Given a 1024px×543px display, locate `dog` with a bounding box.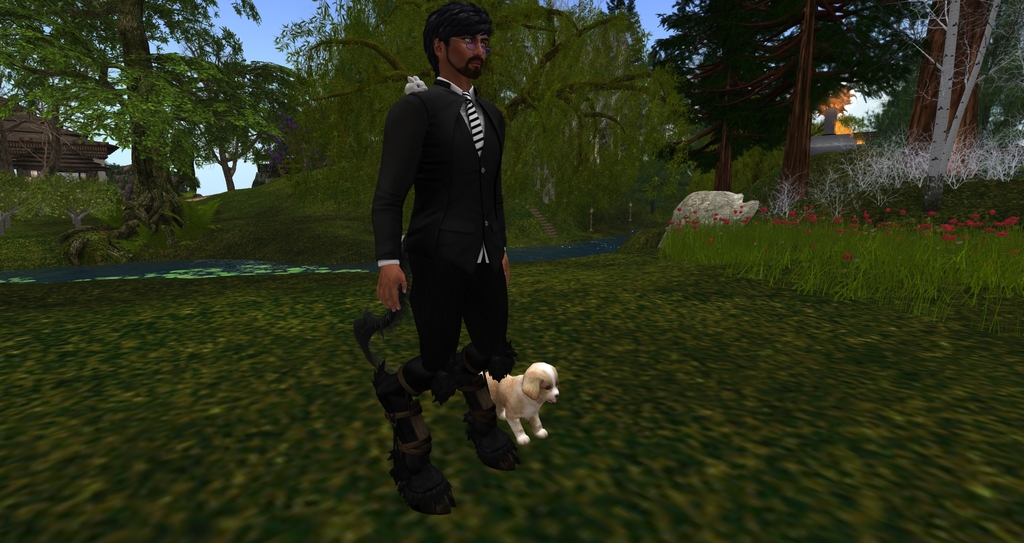
Located: 485,362,561,446.
